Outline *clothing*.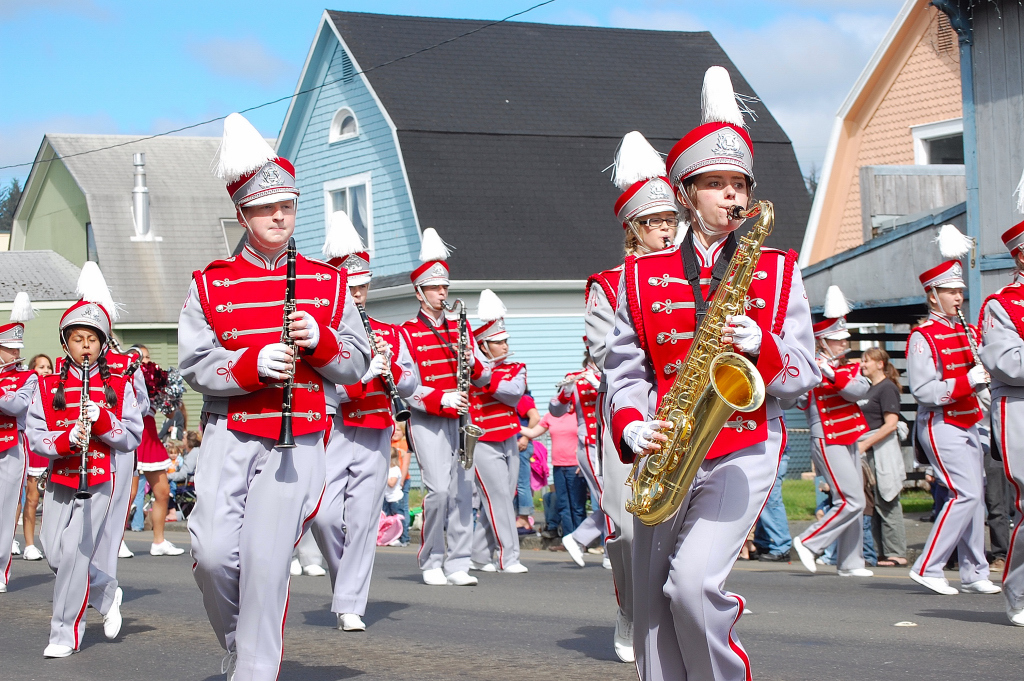
Outline: <bbox>863, 371, 896, 563</bbox>.
